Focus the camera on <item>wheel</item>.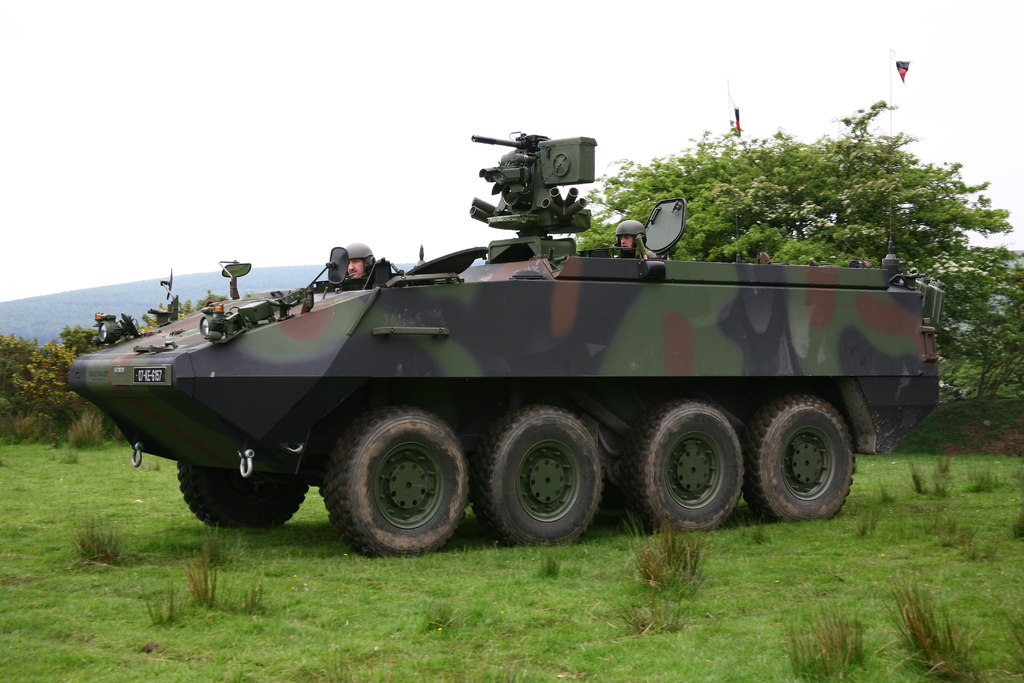
Focus region: pyautogui.locateOnScreen(483, 400, 602, 550).
